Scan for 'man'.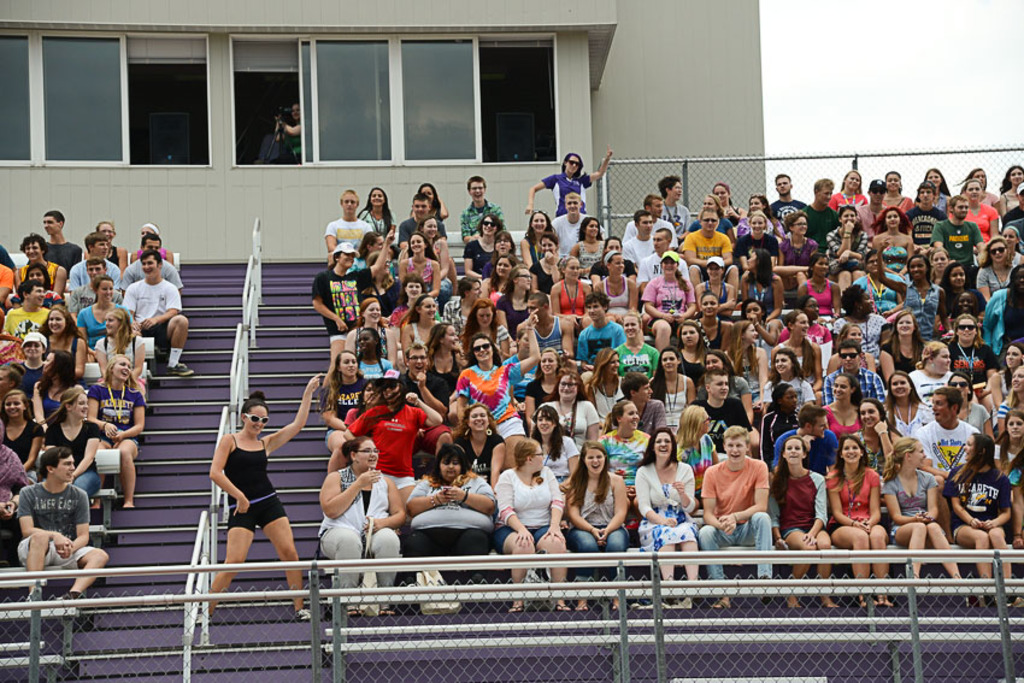
Scan result: (525,293,575,359).
